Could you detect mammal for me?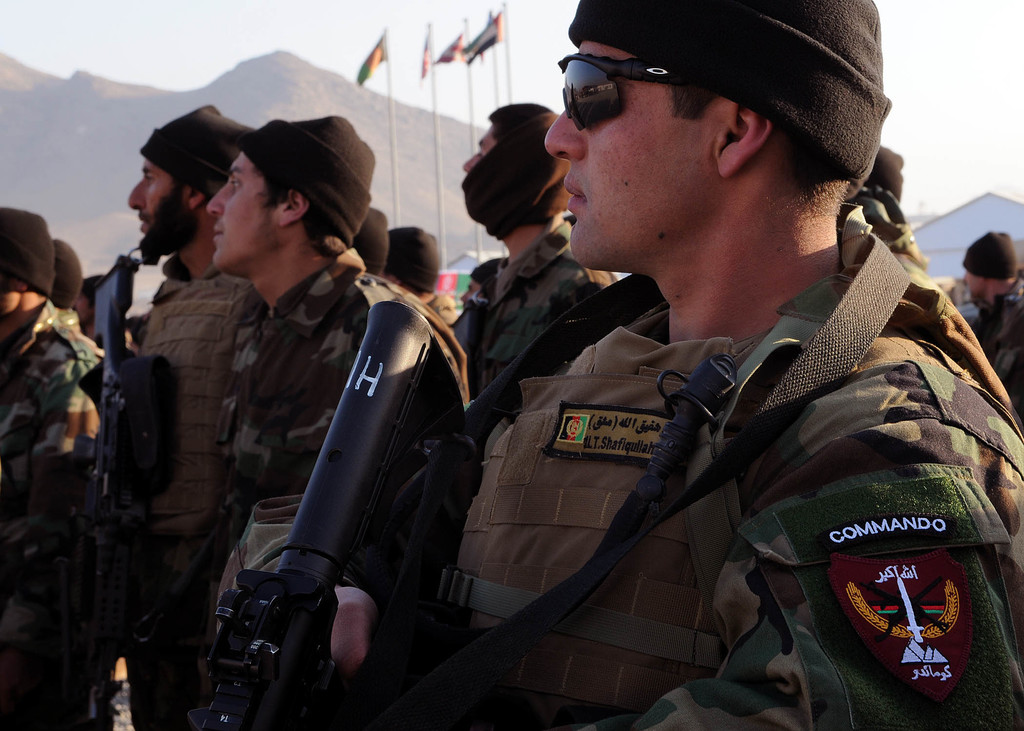
Detection result: pyautogui.locateOnScreen(461, 255, 513, 312).
